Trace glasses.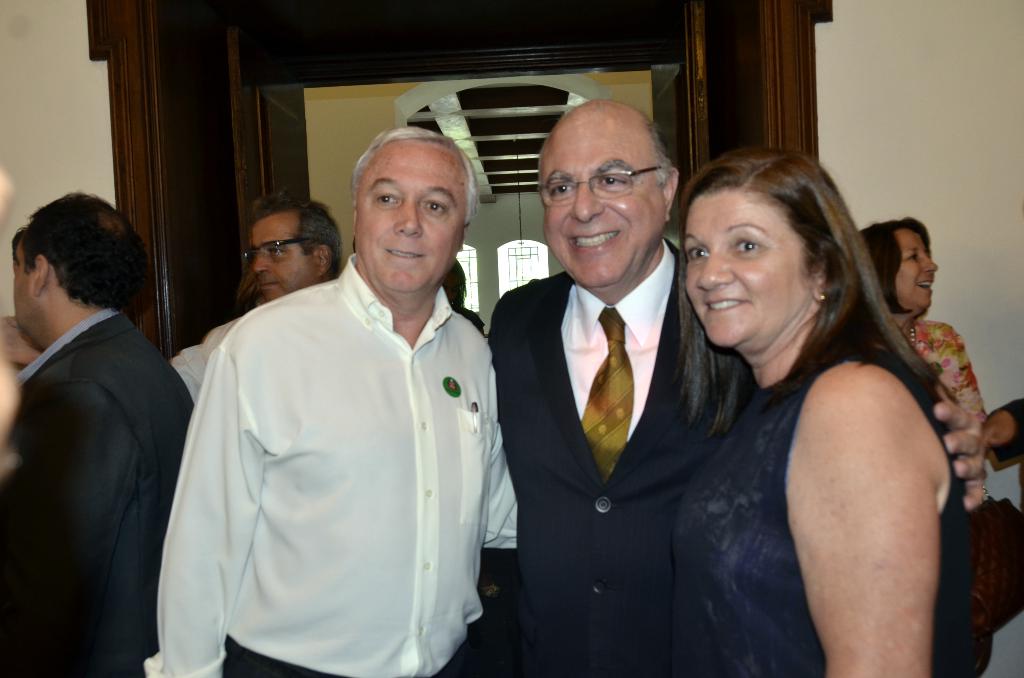
Traced to (x1=240, y1=234, x2=315, y2=260).
